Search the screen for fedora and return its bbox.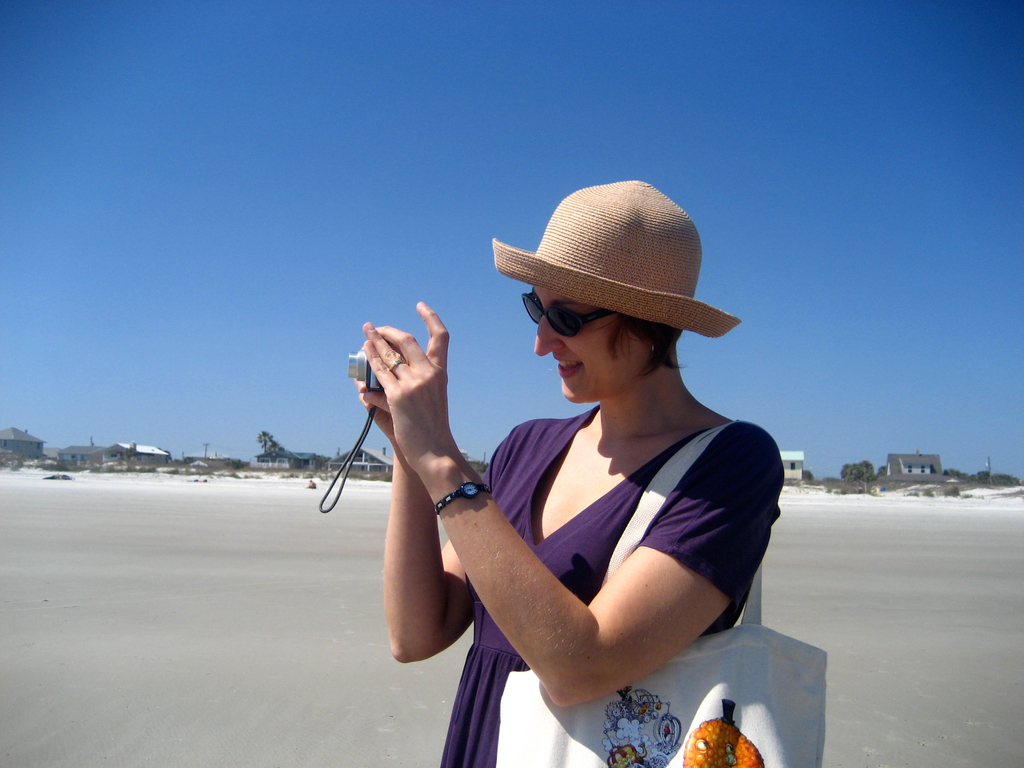
Found: [x1=492, y1=180, x2=742, y2=340].
